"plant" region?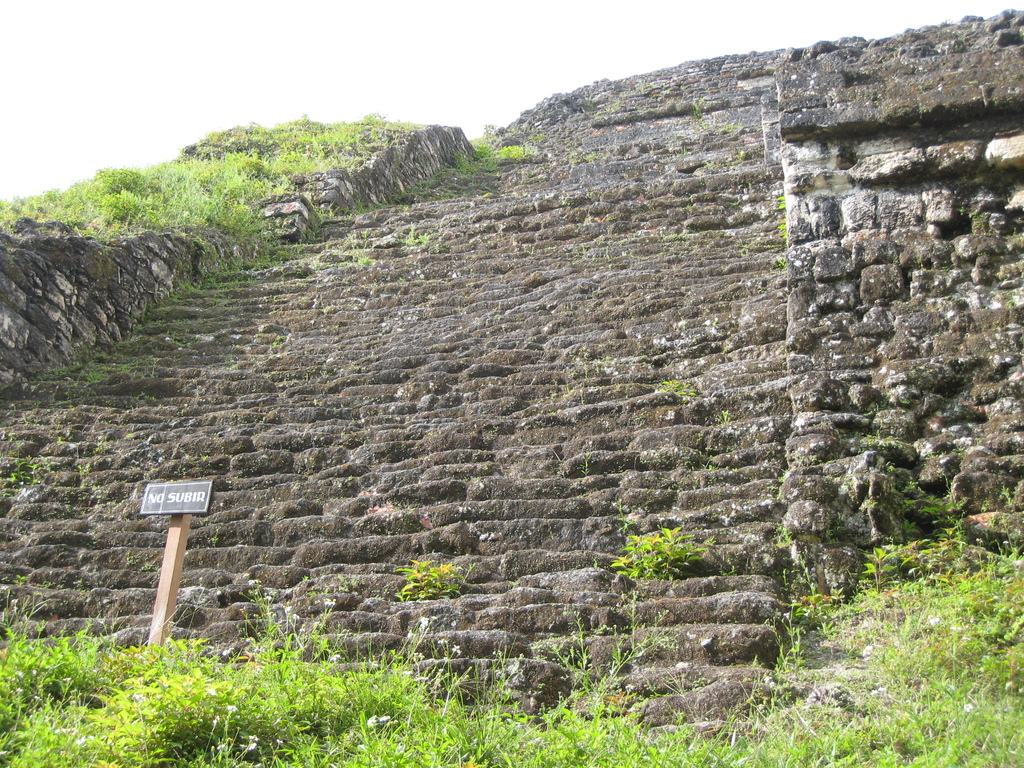
708 404 732 426
